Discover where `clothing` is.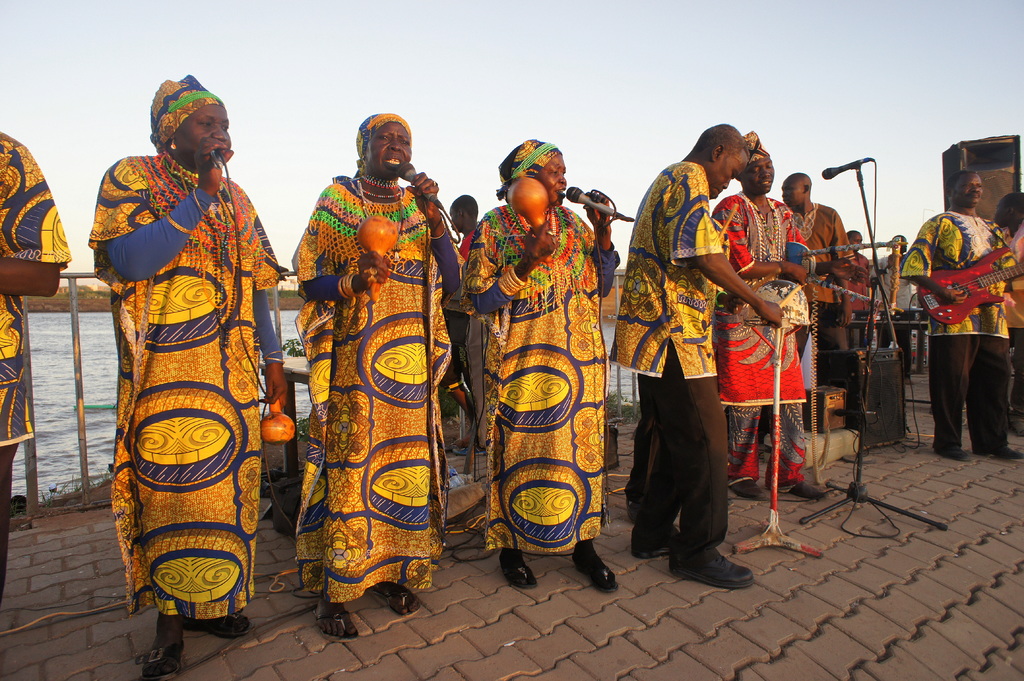
Discovered at [1004,224,1021,427].
